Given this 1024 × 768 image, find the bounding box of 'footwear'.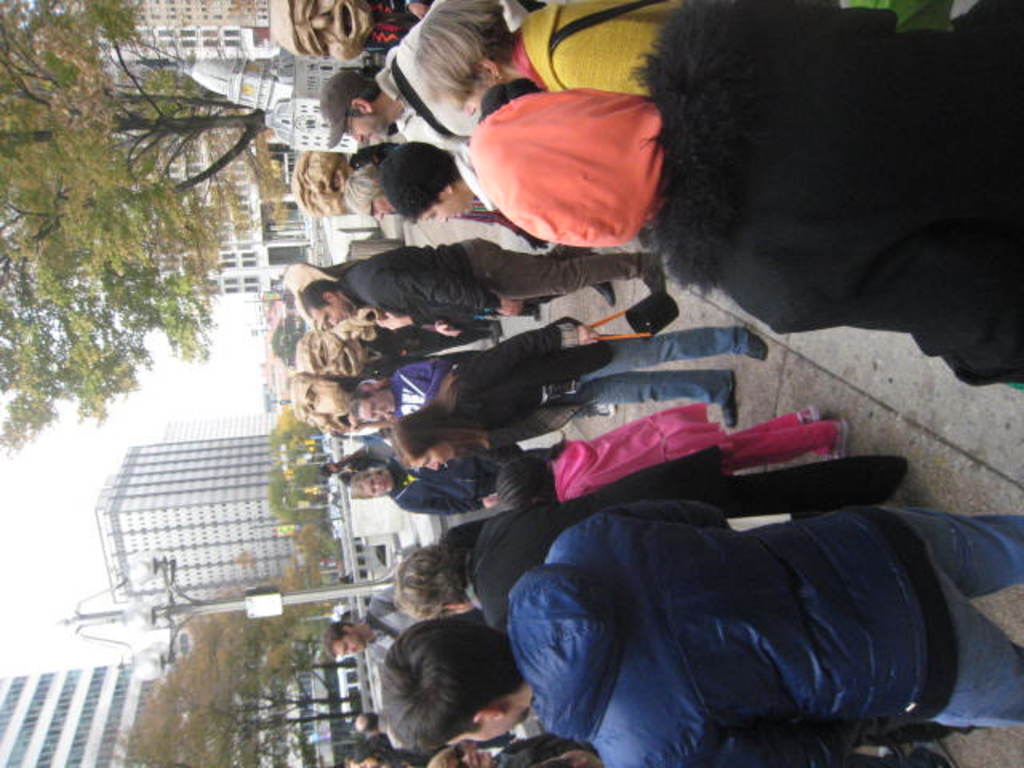
bbox(794, 406, 816, 422).
